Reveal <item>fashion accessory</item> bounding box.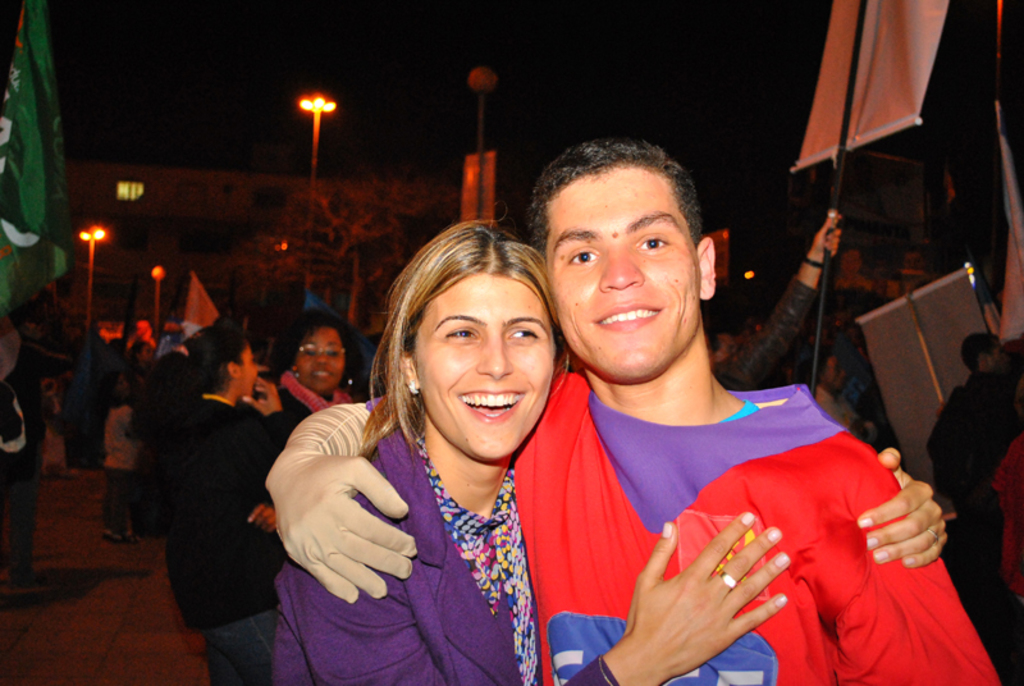
Revealed: bbox(297, 340, 346, 362).
